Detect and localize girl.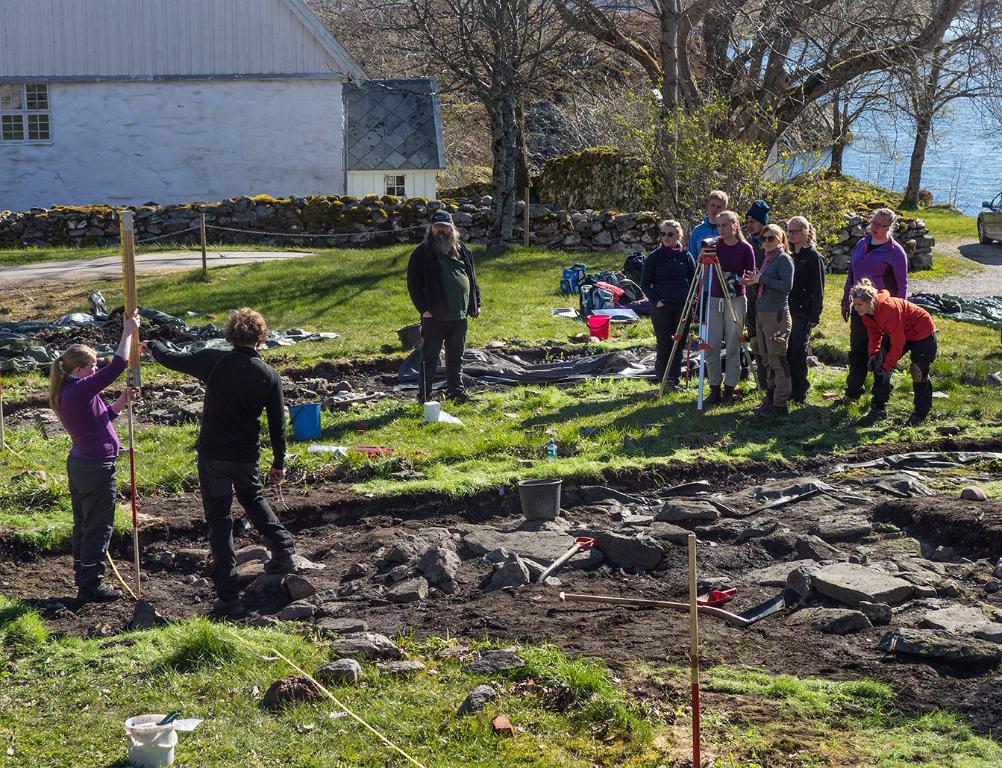
Localized at bbox(642, 218, 699, 380).
